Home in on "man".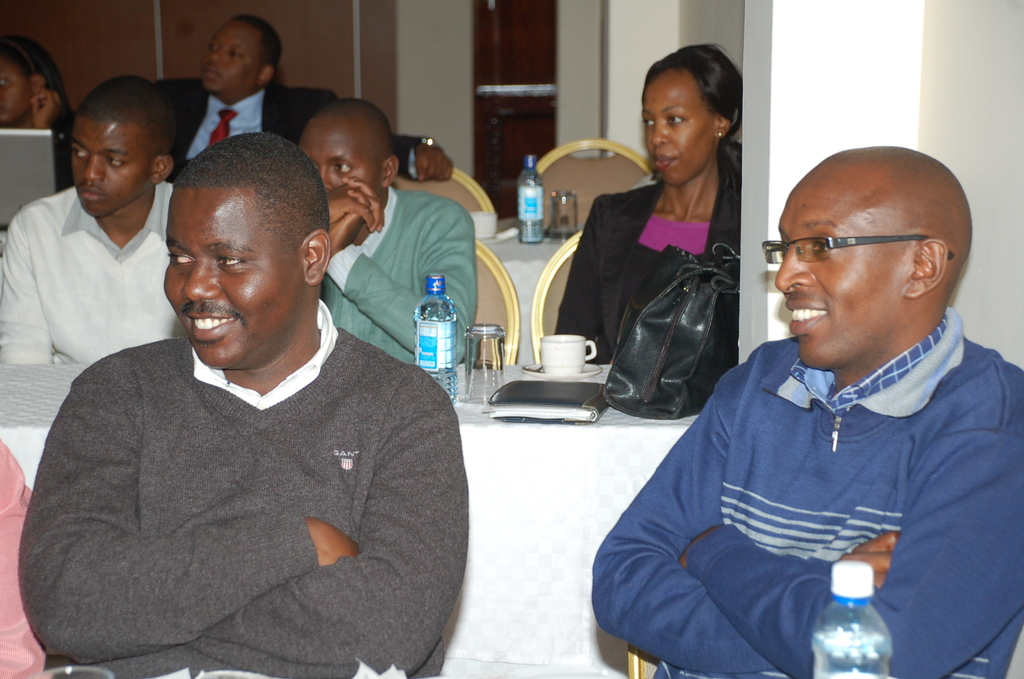
Homed in at 580 144 1023 677.
